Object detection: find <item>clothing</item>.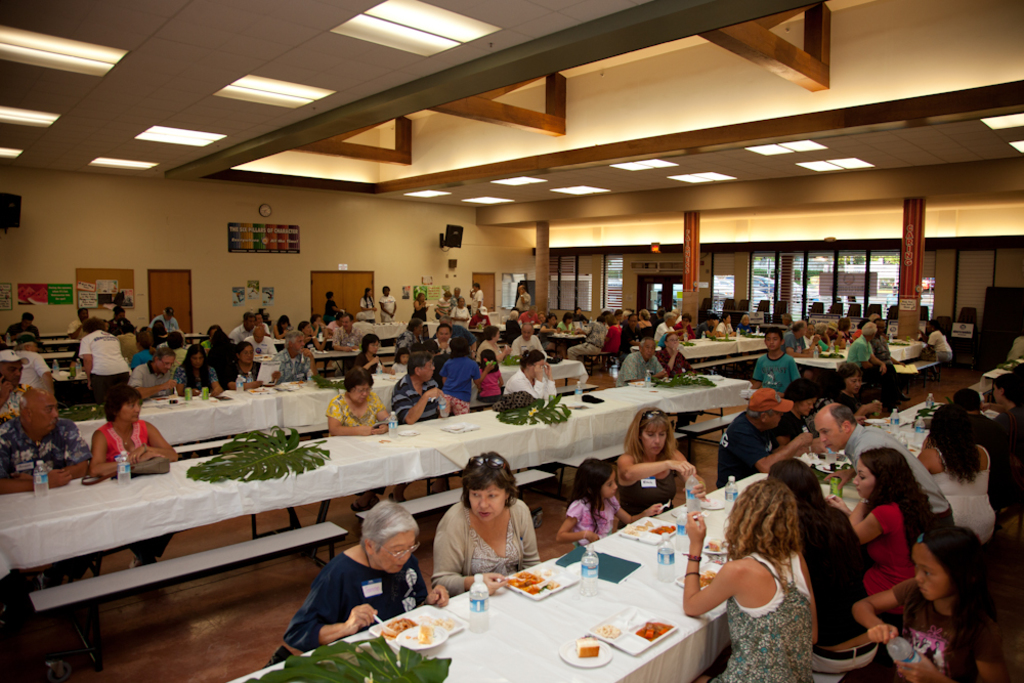
x1=655, y1=347, x2=696, y2=373.
